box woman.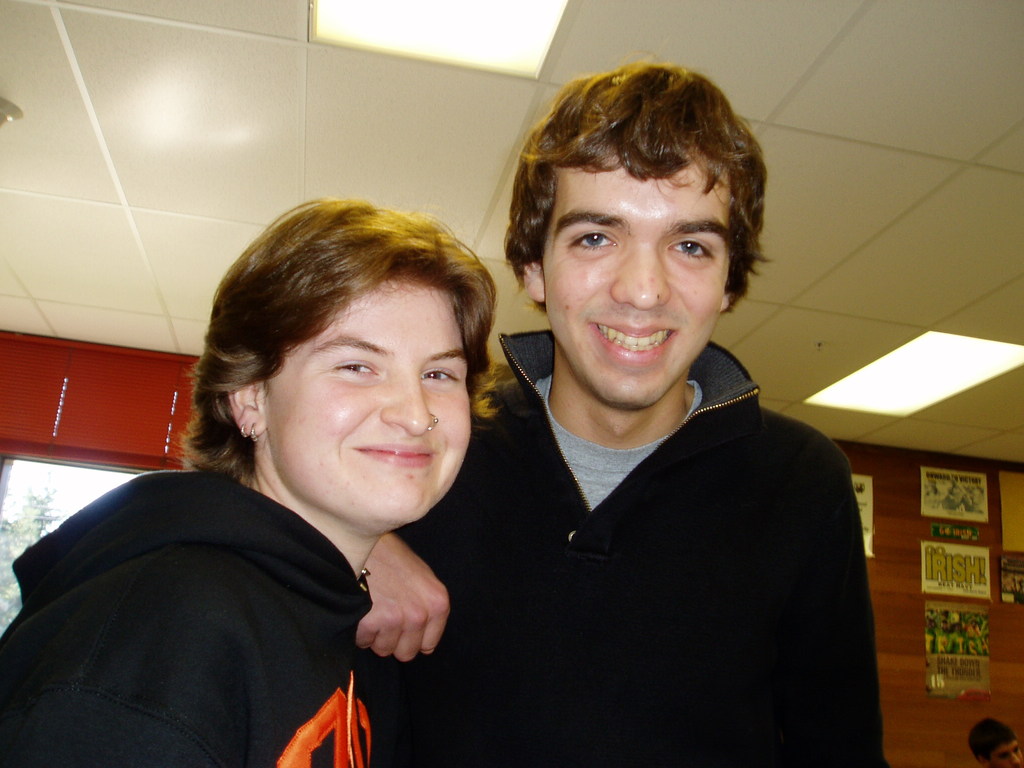
select_region(42, 184, 532, 767).
